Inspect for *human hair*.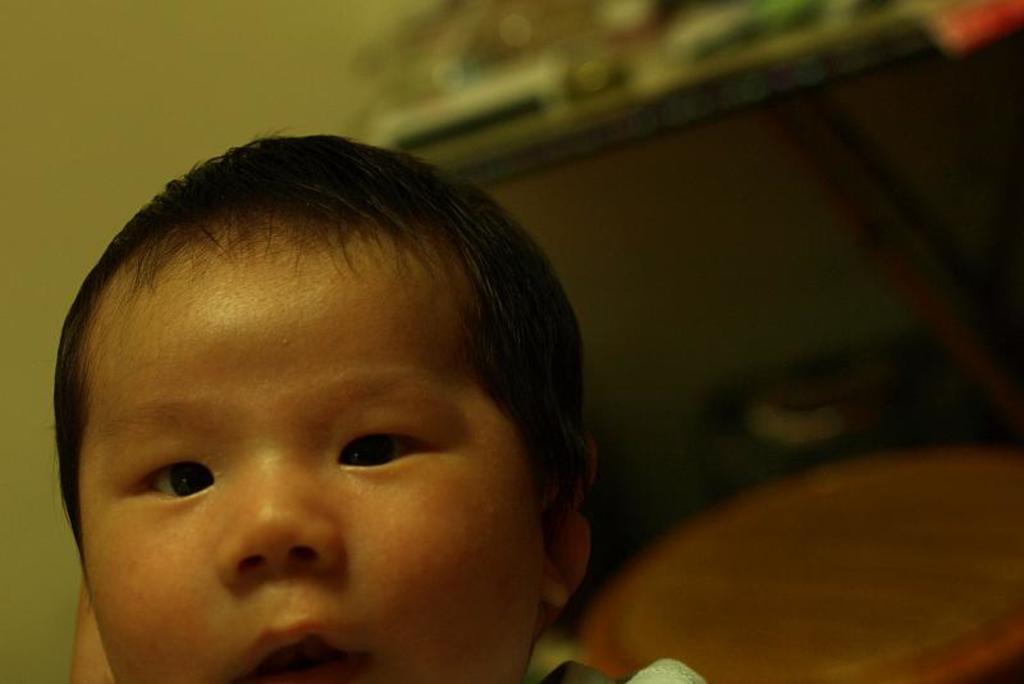
Inspection: (left=64, top=133, right=571, bottom=548).
